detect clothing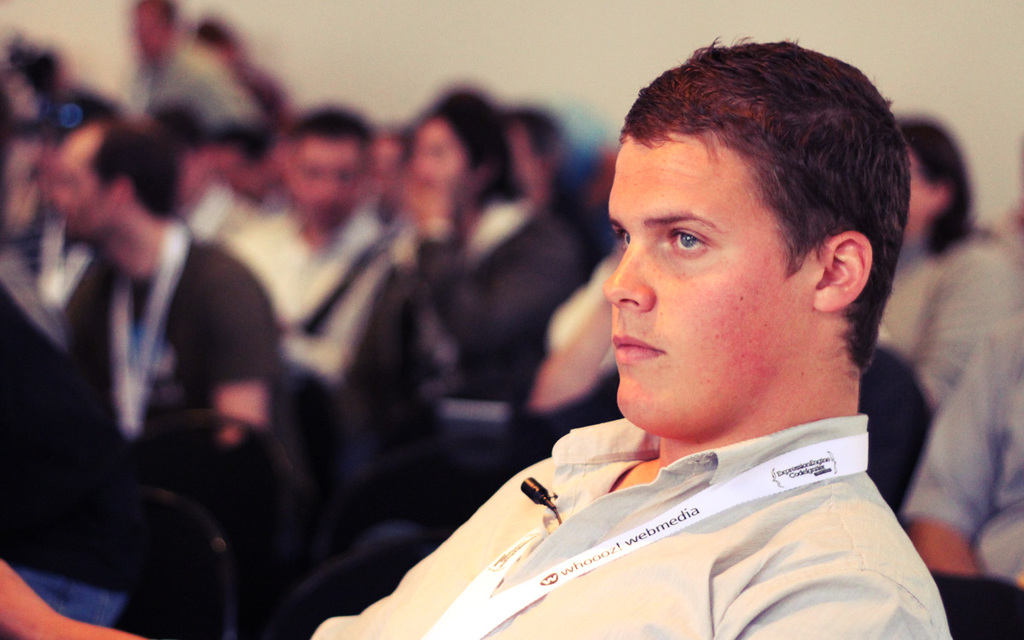
(304, 410, 957, 639)
